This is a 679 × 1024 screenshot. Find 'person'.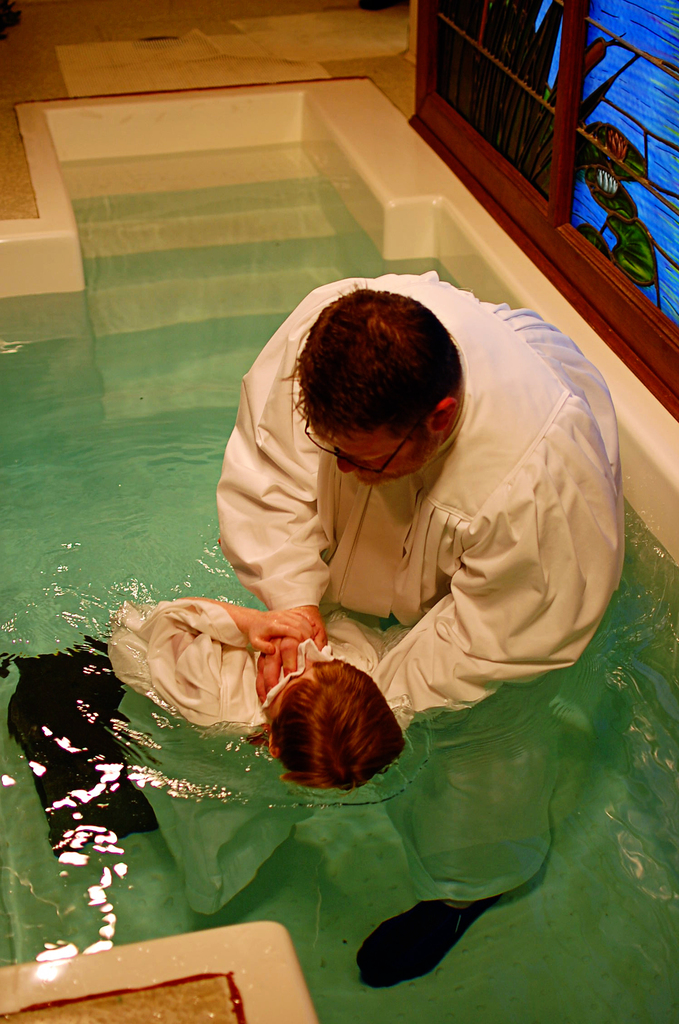
Bounding box: bbox=[219, 264, 629, 739].
